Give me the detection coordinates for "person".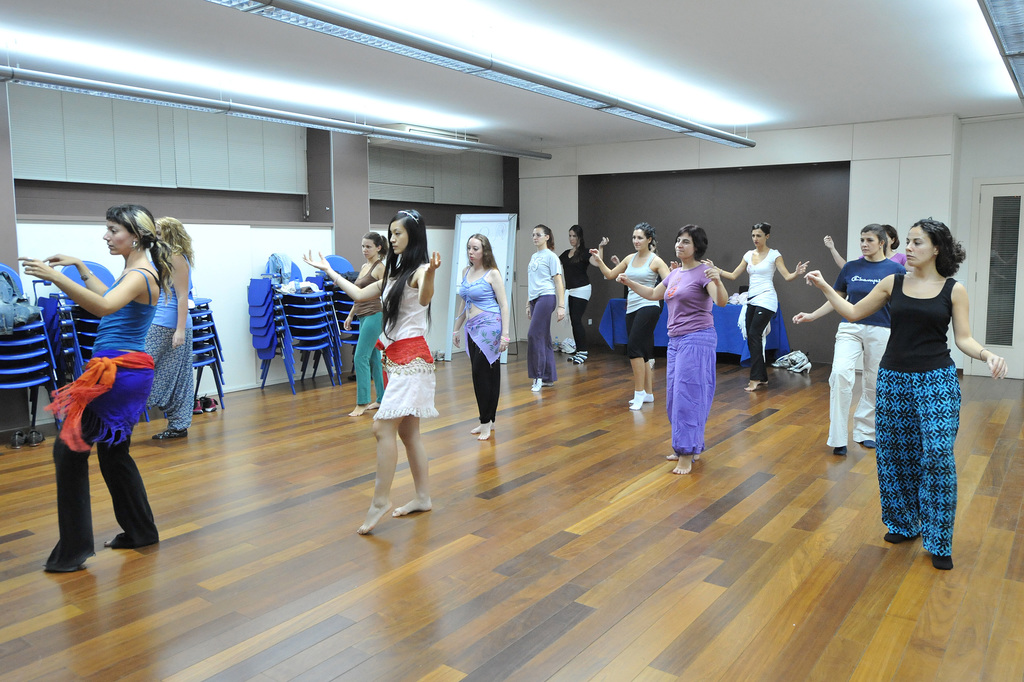
<box>825,224,906,269</box>.
